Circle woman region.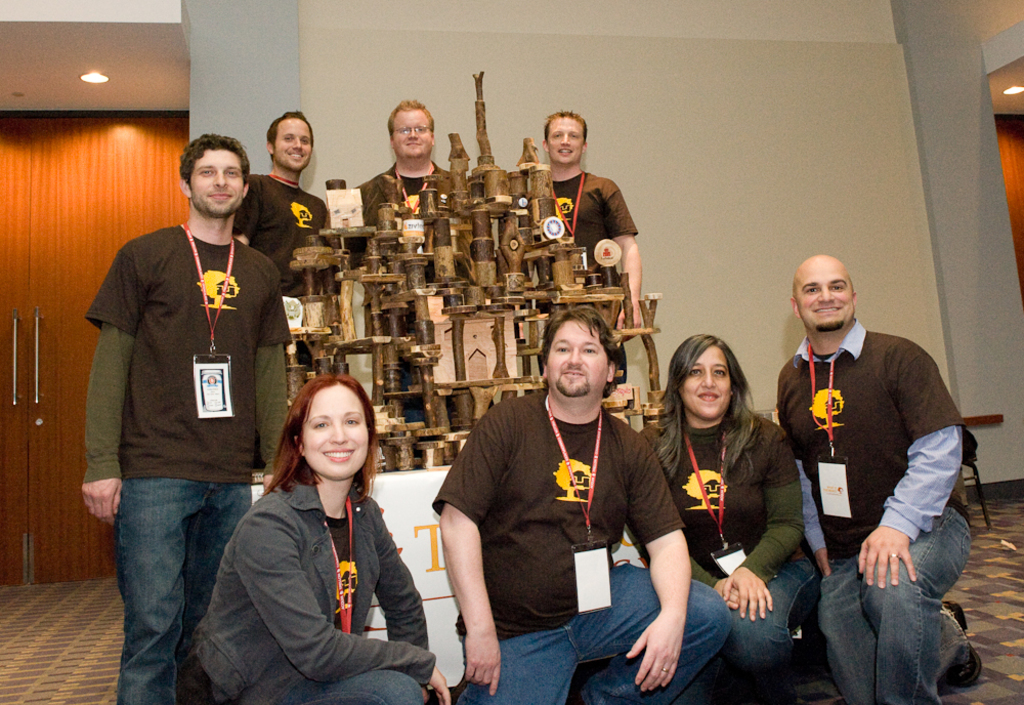
Region: <region>203, 360, 427, 704</region>.
